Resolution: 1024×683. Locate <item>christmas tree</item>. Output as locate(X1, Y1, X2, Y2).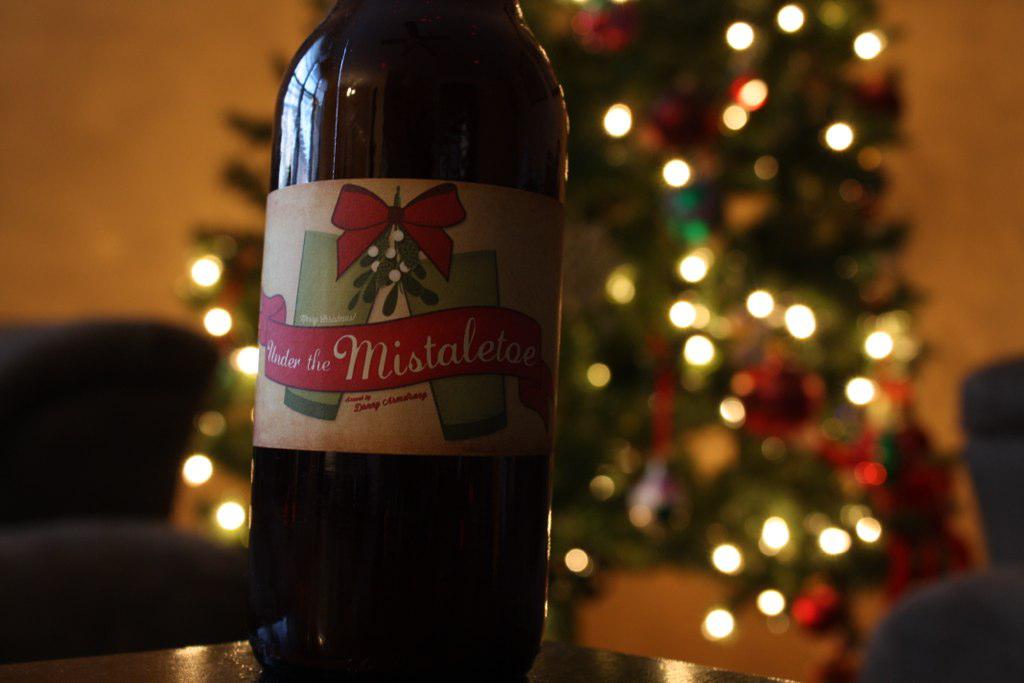
locate(189, 0, 938, 682).
